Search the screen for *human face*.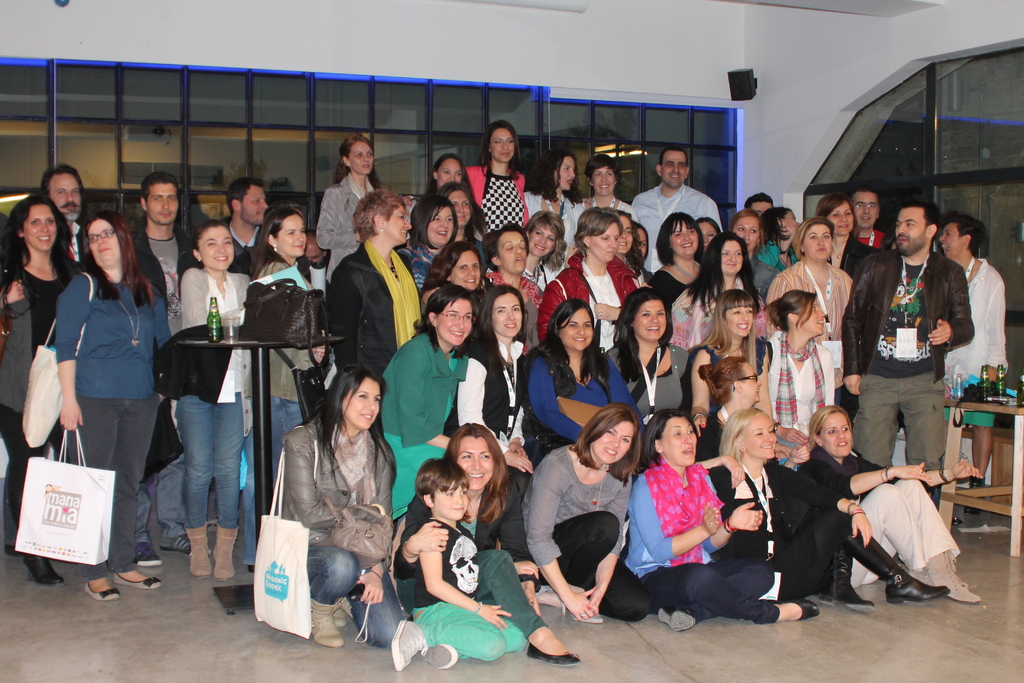
Found at [x1=499, y1=231, x2=526, y2=272].
